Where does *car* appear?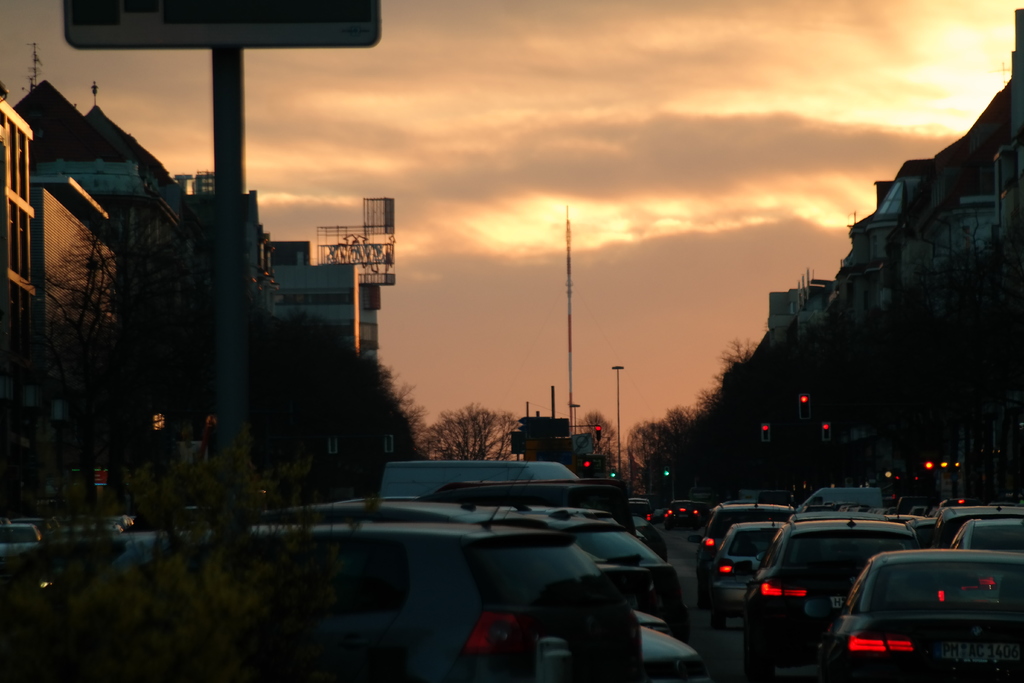
Appears at rect(928, 498, 1023, 548).
